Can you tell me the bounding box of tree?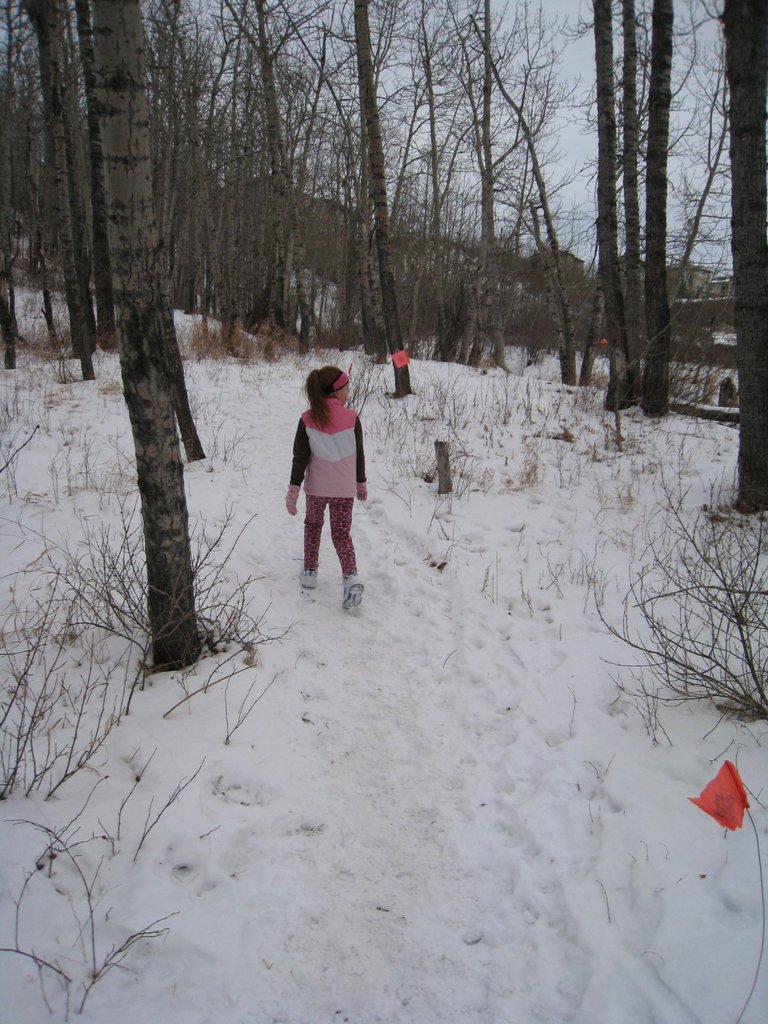
pyautogui.locateOnScreen(586, 0, 629, 406).
